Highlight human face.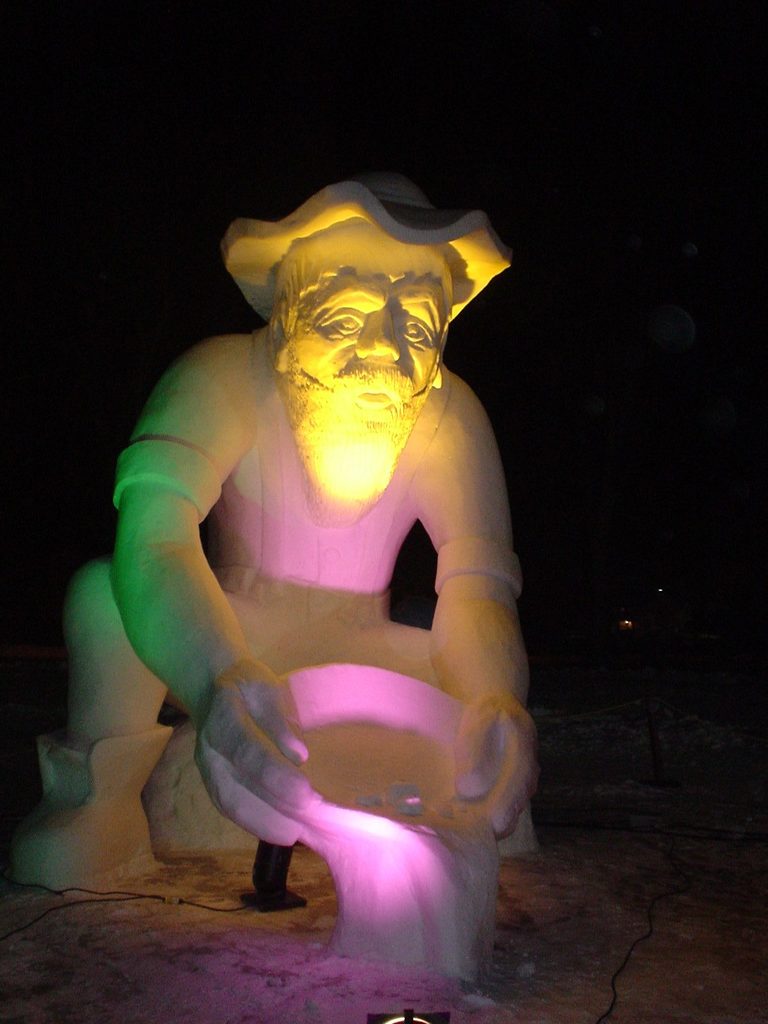
Highlighted region: [left=301, top=278, right=439, bottom=438].
